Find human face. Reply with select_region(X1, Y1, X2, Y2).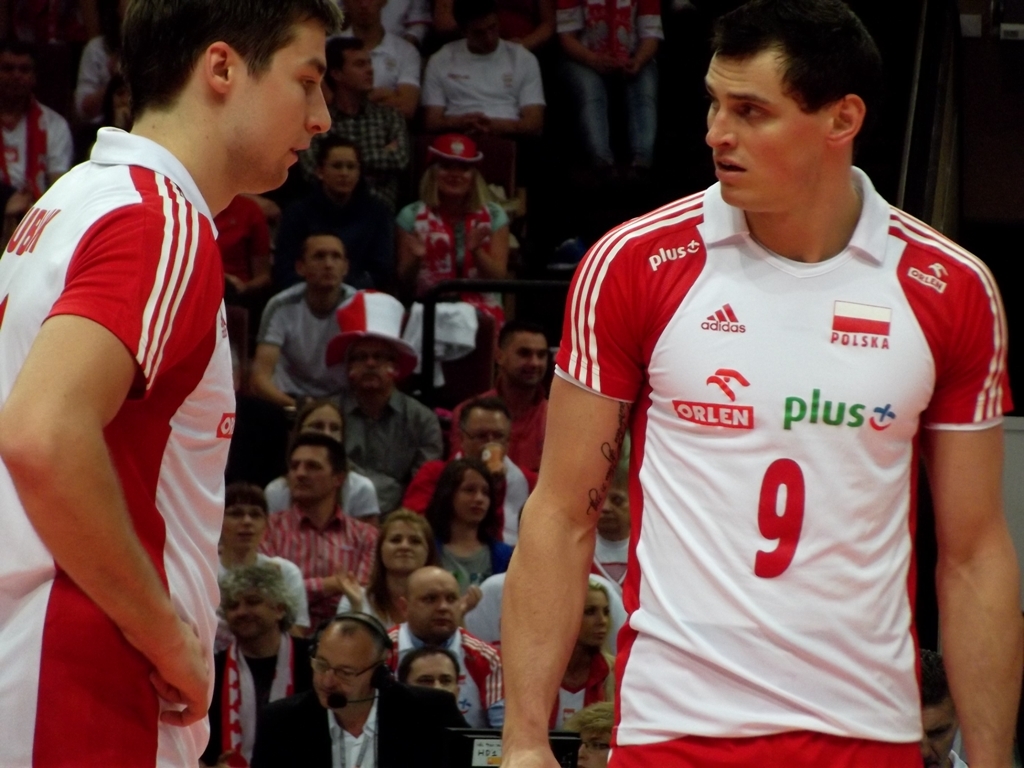
select_region(387, 524, 424, 578).
